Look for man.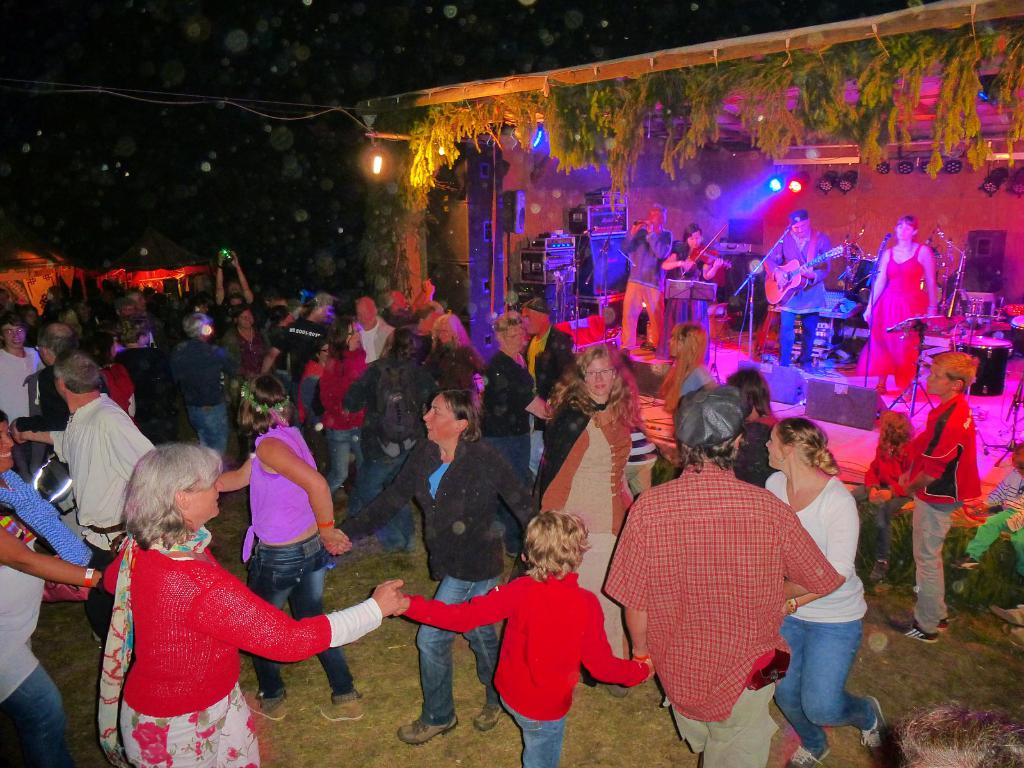
Found: 596 384 840 767.
